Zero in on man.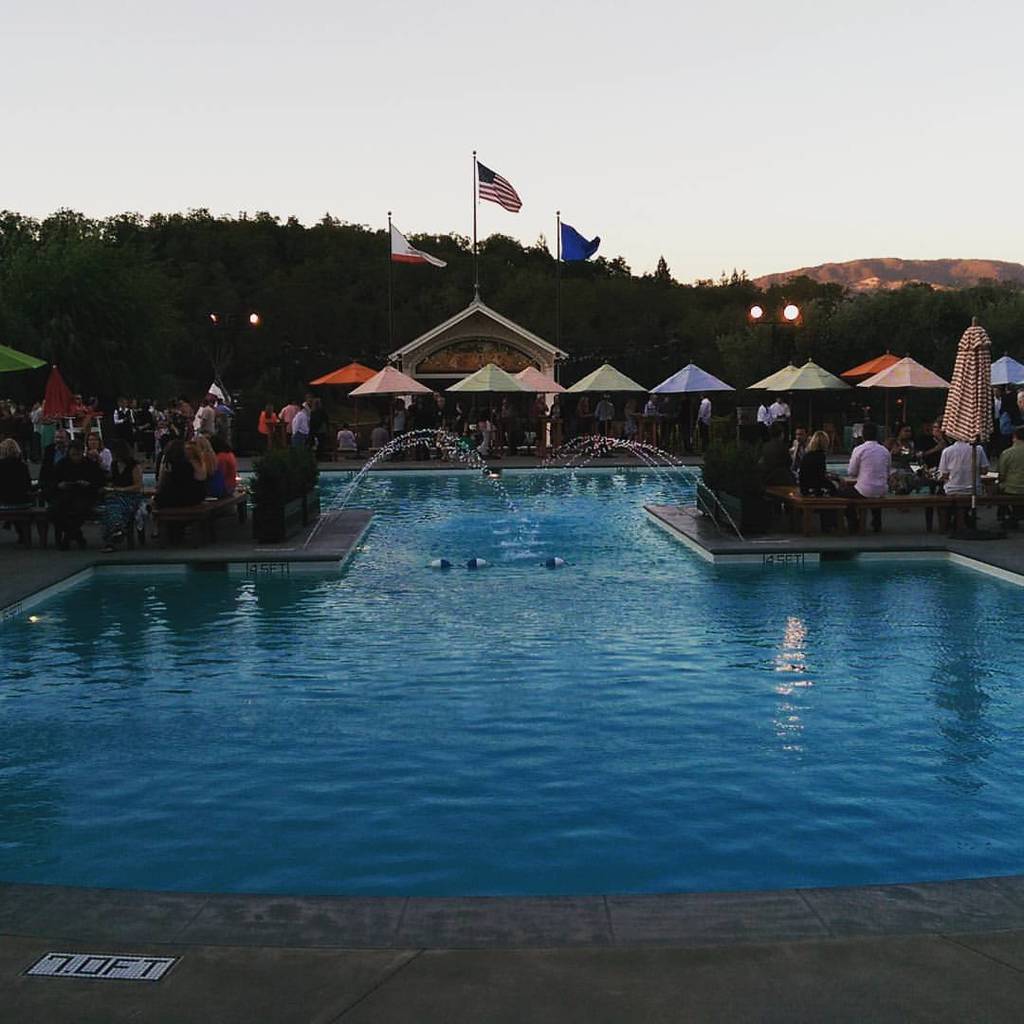
Zeroed in: BBox(275, 400, 298, 445).
